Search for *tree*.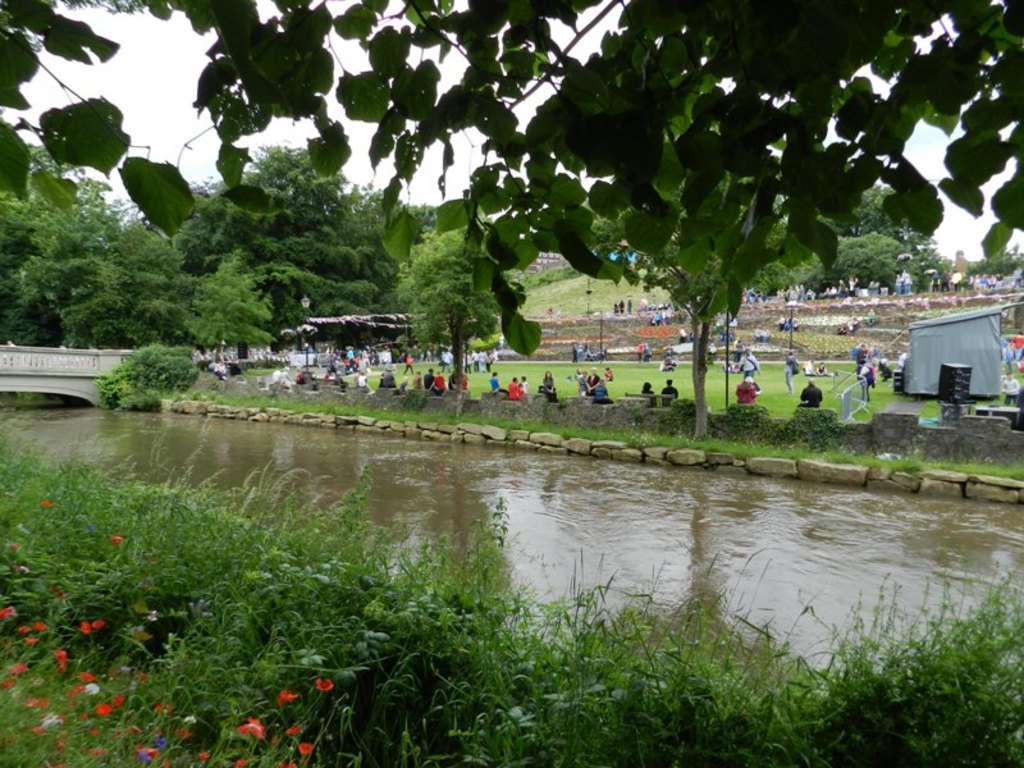
Found at [408, 223, 515, 389].
